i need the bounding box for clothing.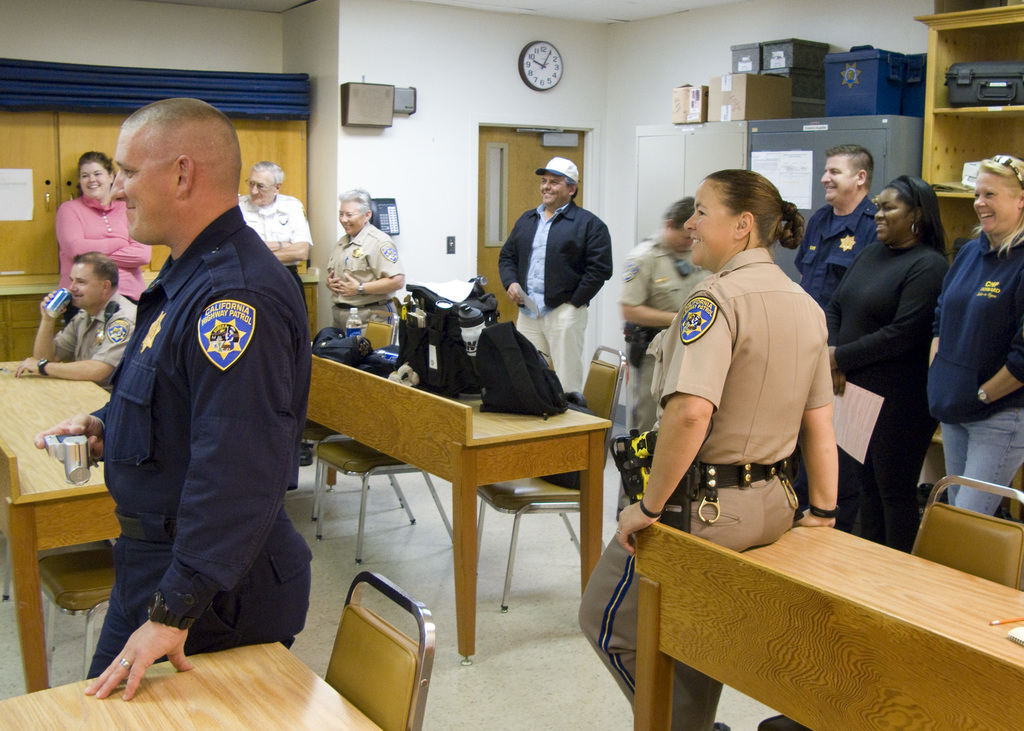
Here it is: box(826, 239, 943, 539).
